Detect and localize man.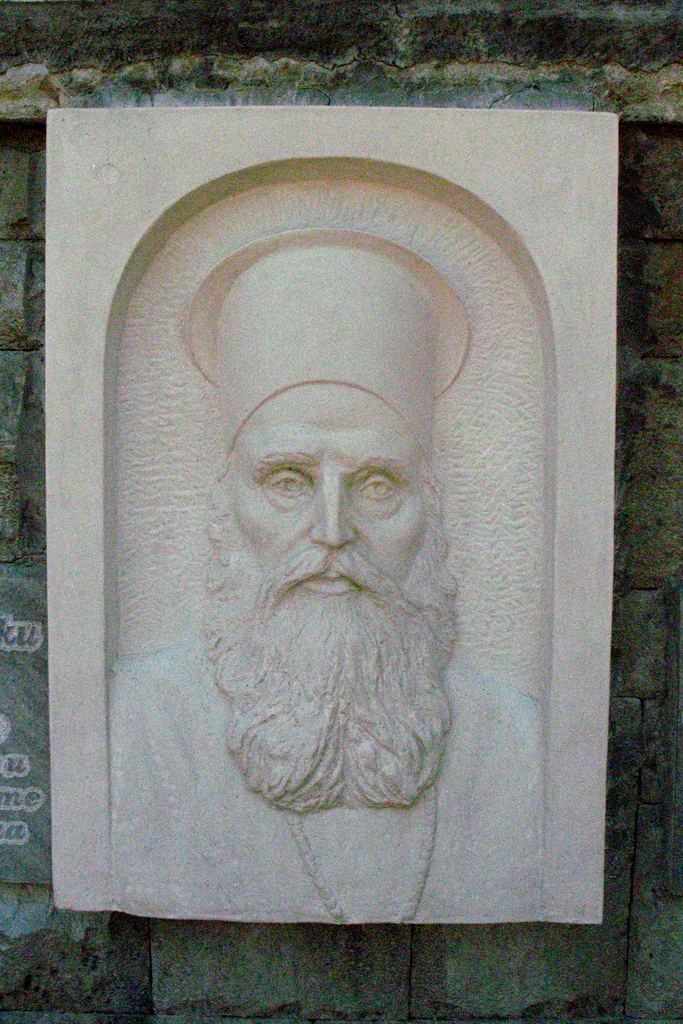
Localized at rect(104, 241, 550, 923).
